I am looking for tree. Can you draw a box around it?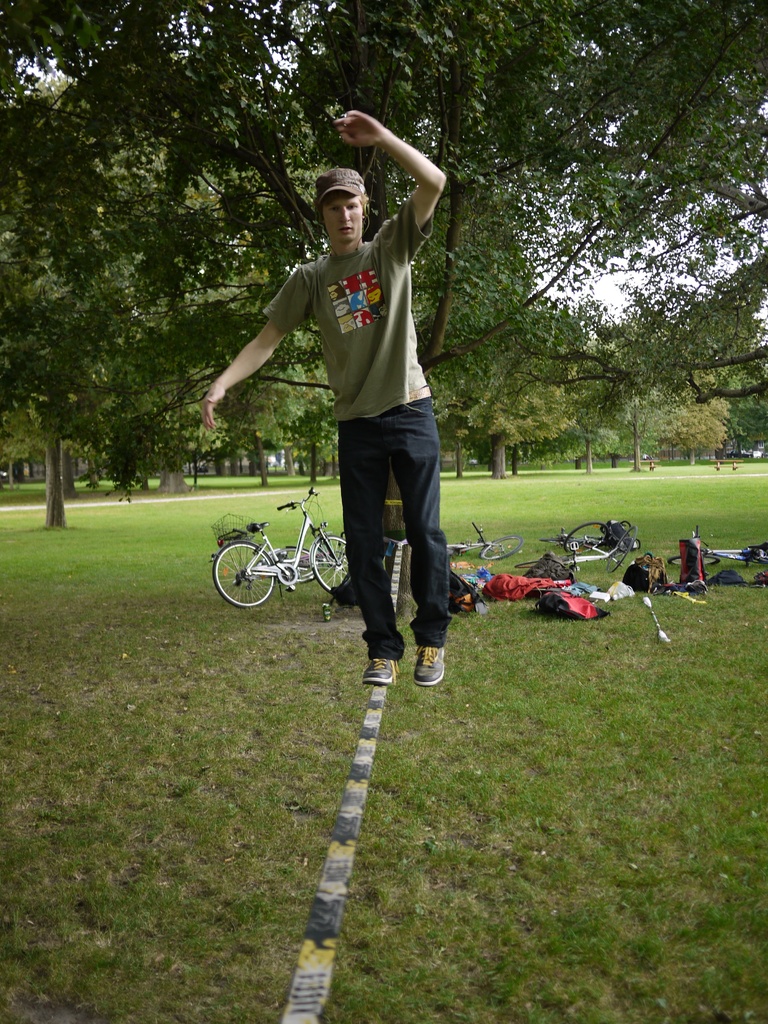
Sure, the bounding box is 14/88/238/528.
